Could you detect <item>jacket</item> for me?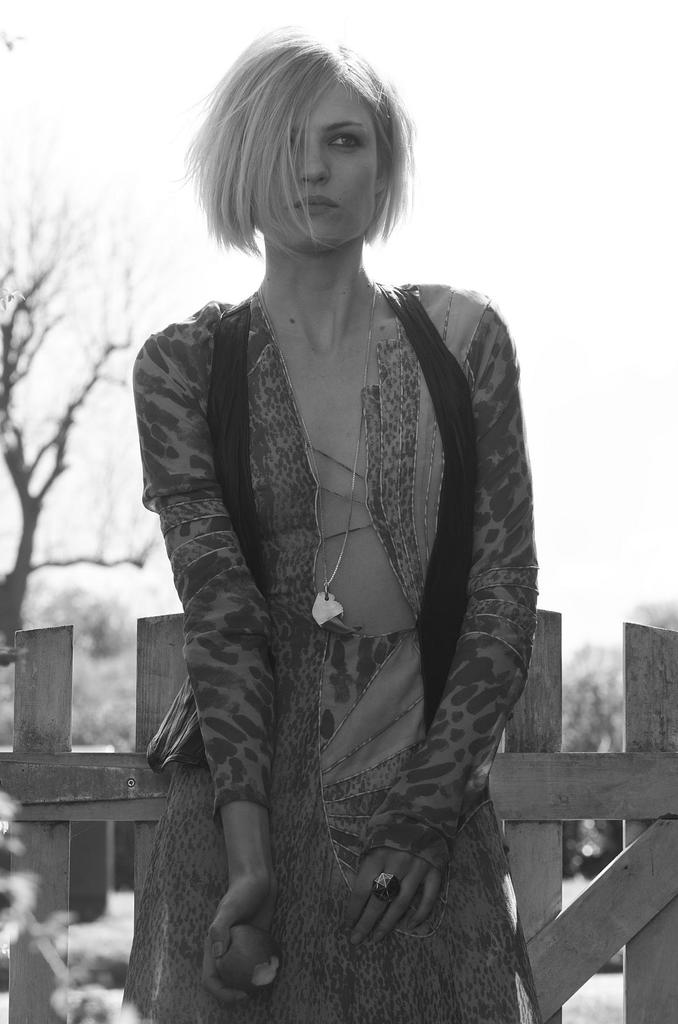
Detection result: [x1=148, y1=295, x2=539, y2=872].
